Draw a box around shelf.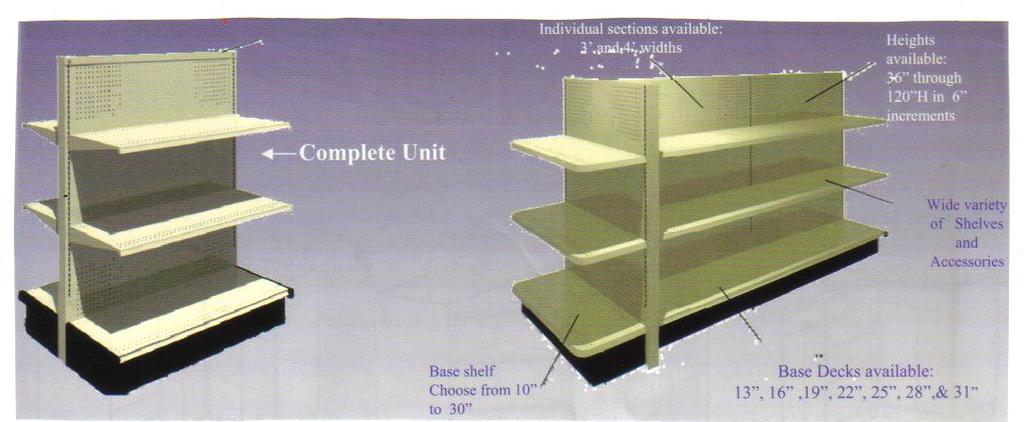
bbox(505, 258, 638, 357).
